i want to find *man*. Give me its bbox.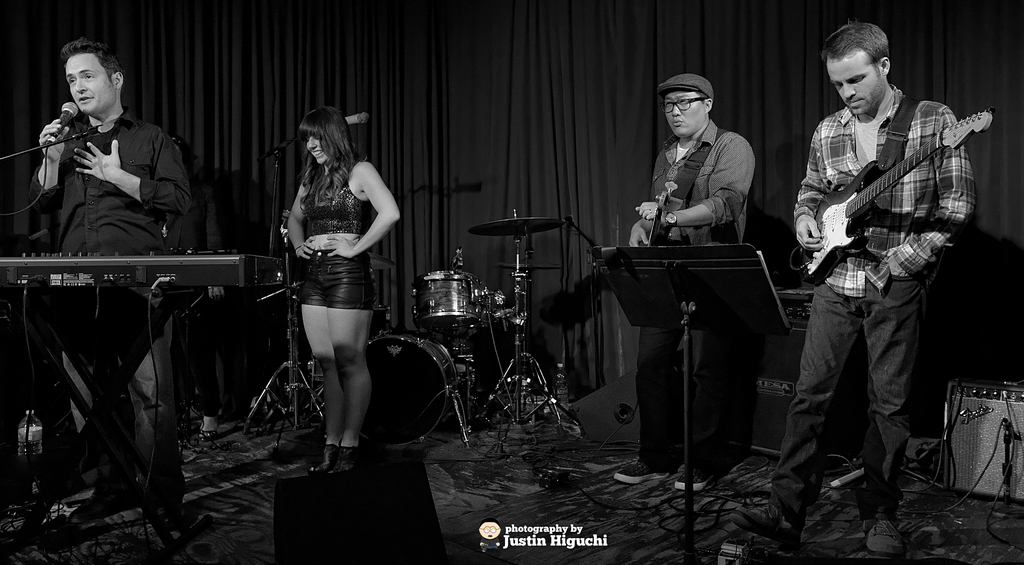
{"left": 784, "top": 19, "right": 979, "bottom": 495}.
